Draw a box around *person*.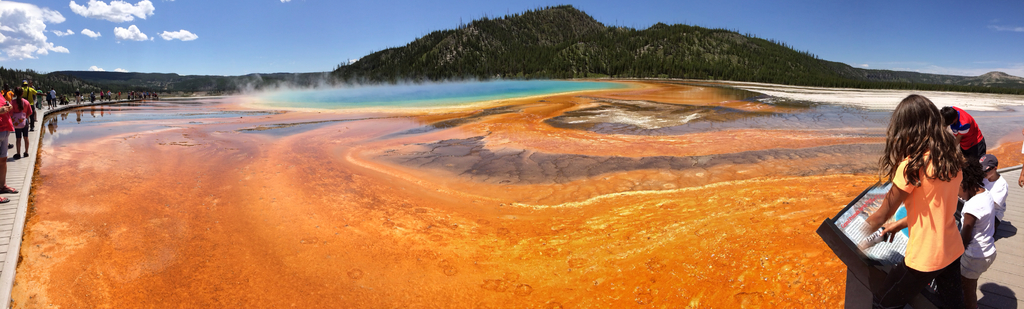
[937, 99, 983, 161].
